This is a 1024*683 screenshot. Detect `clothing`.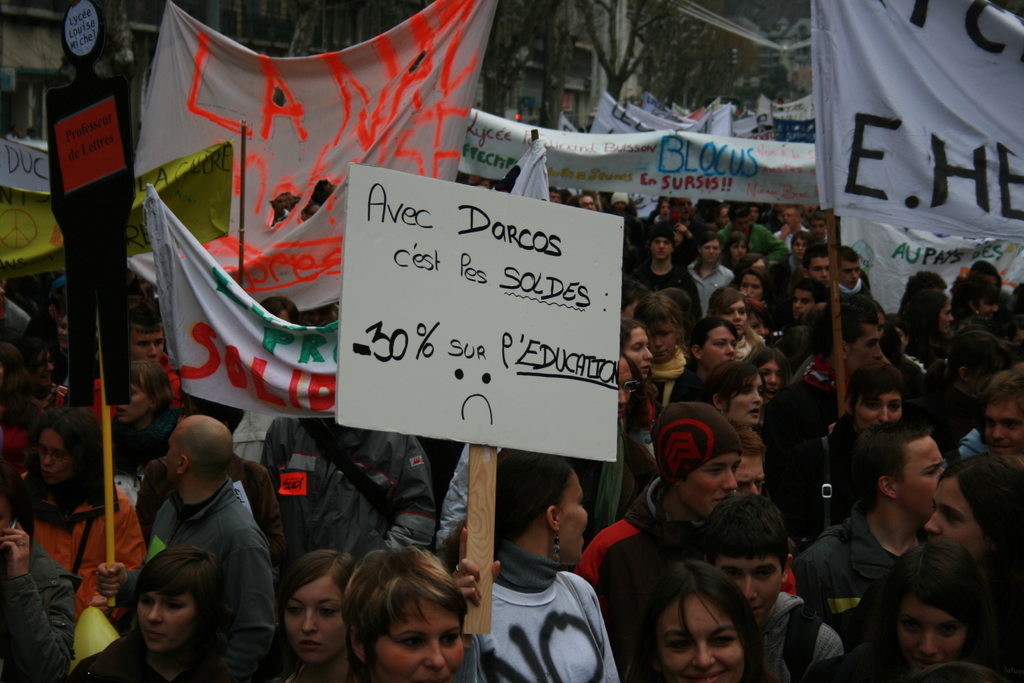
l=76, t=630, r=238, b=682.
